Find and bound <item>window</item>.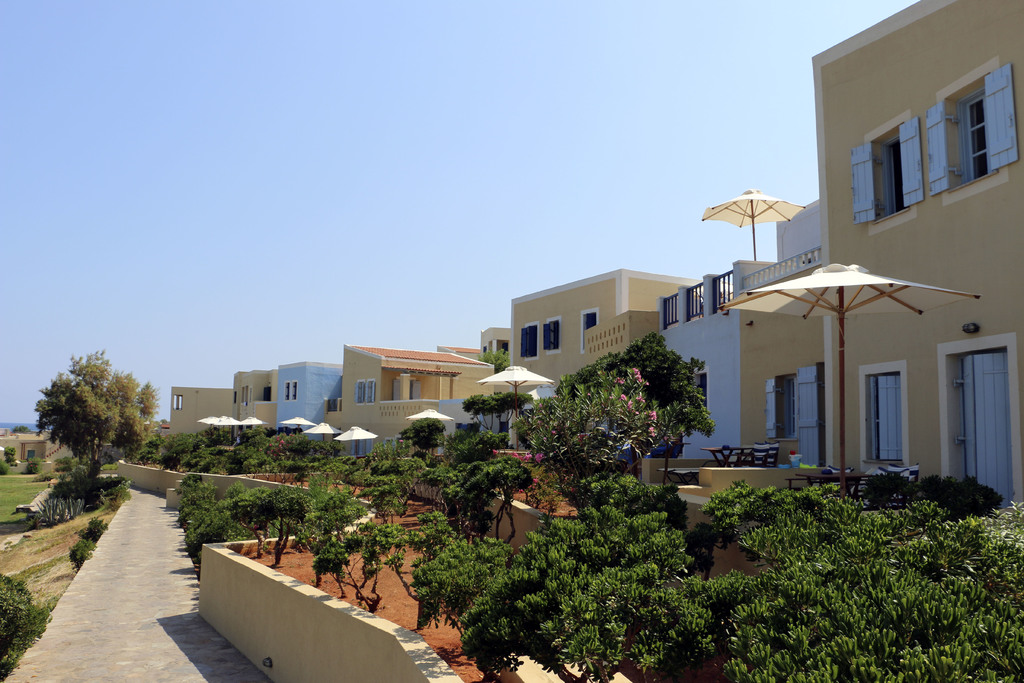
Bound: region(938, 90, 1012, 177).
